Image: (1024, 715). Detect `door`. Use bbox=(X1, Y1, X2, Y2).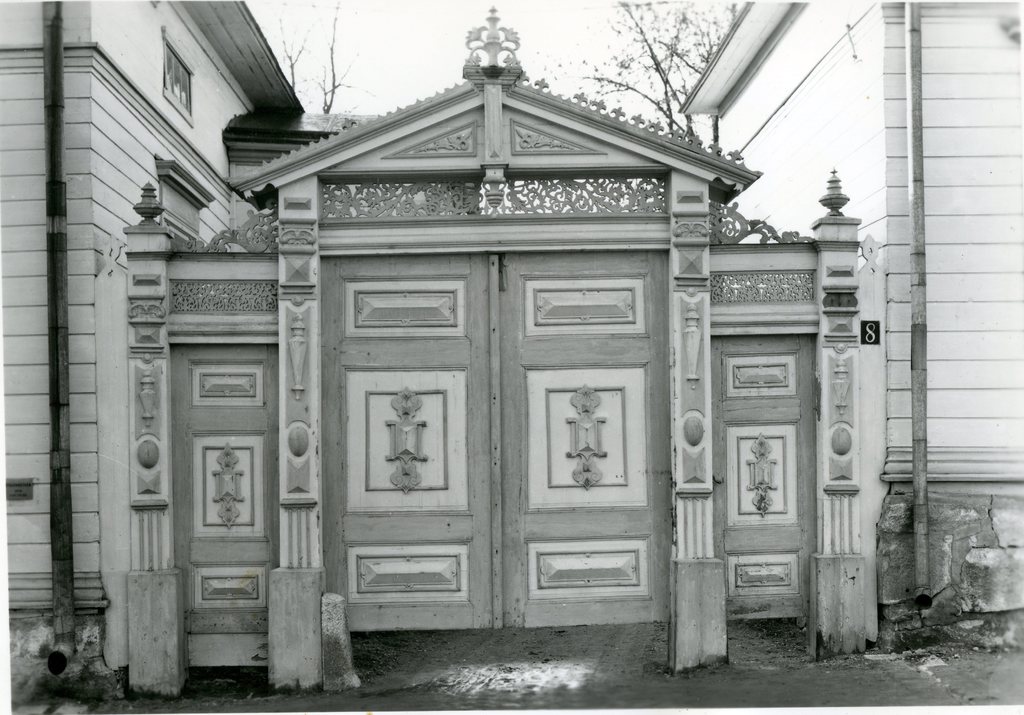
bbox=(712, 334, 819, 624).
